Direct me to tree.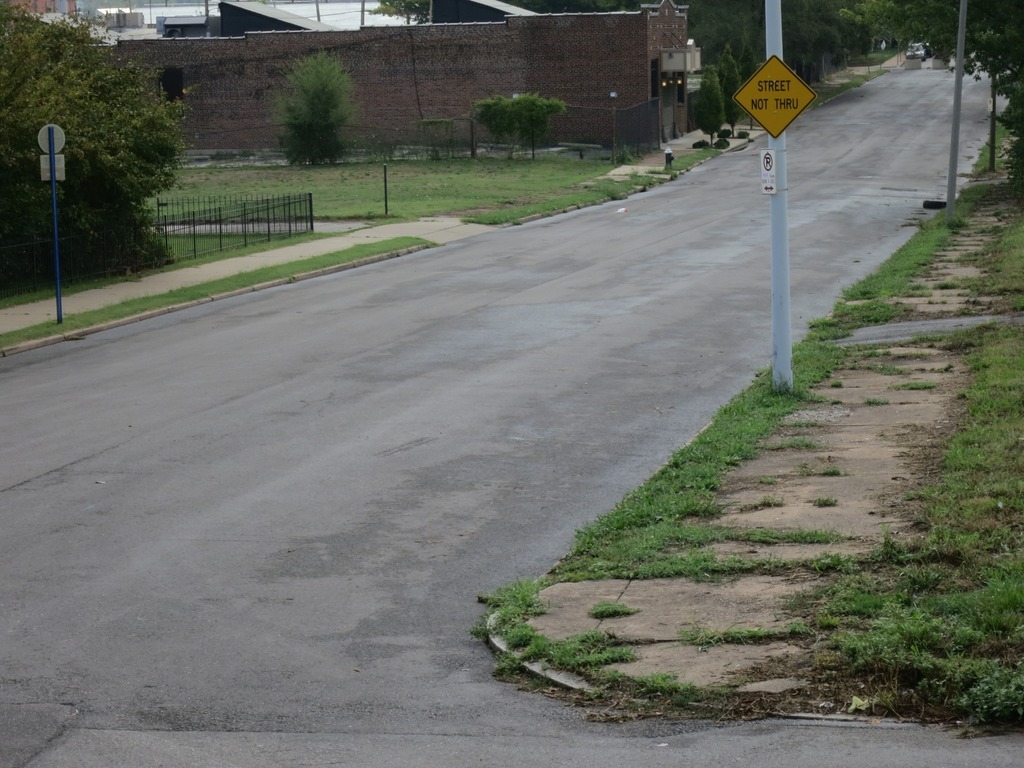
Direction: (696,67,724,142).
